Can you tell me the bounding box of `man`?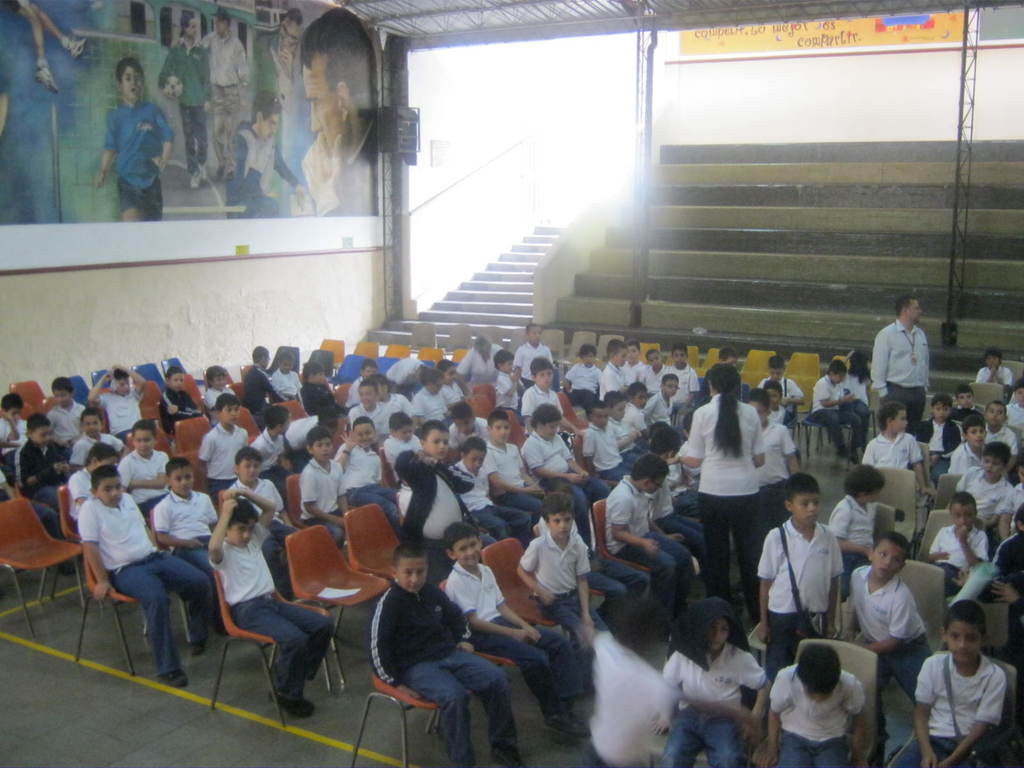
bbox(175, 8, 250, 181).
